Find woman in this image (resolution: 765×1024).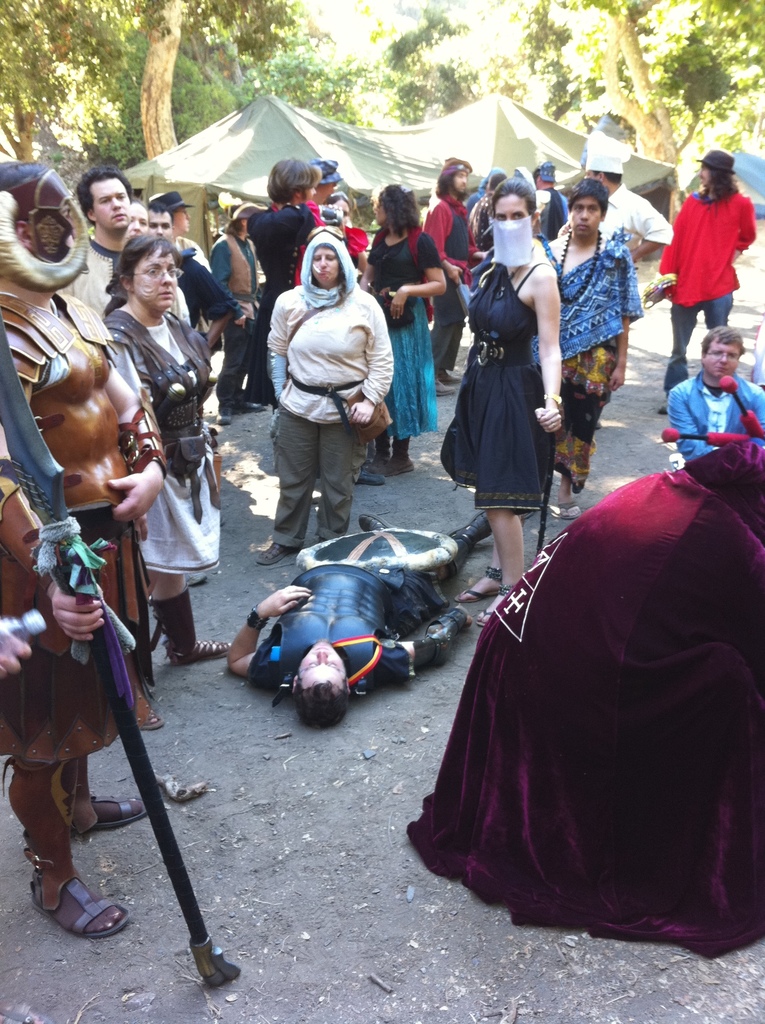
266/223/391/570.
